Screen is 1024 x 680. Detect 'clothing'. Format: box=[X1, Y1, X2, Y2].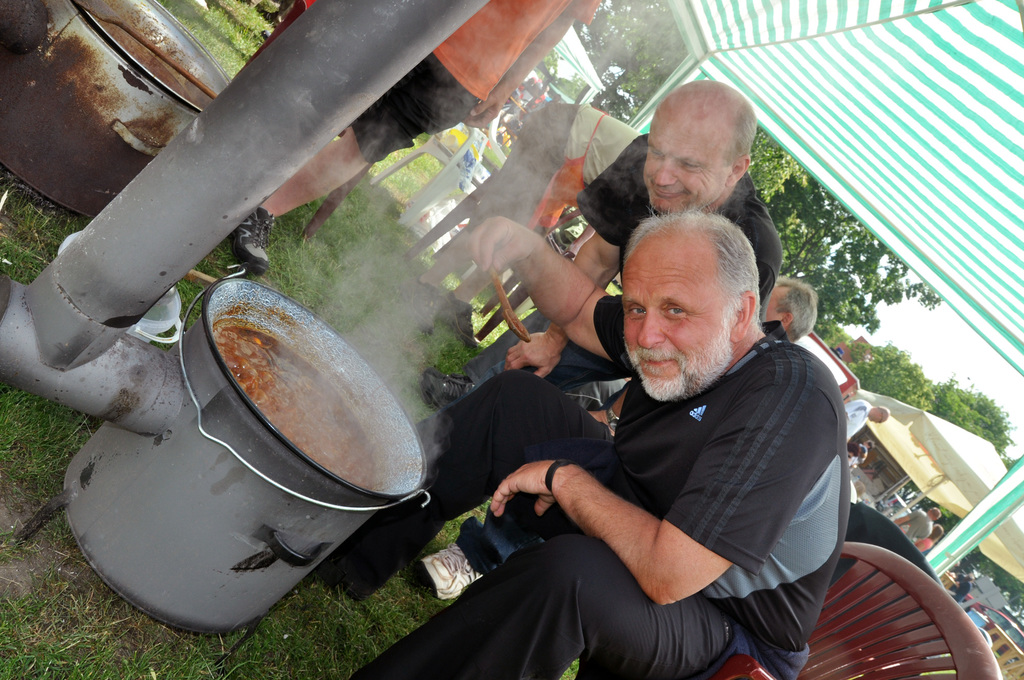
box=[903, 506, 931, 544].
